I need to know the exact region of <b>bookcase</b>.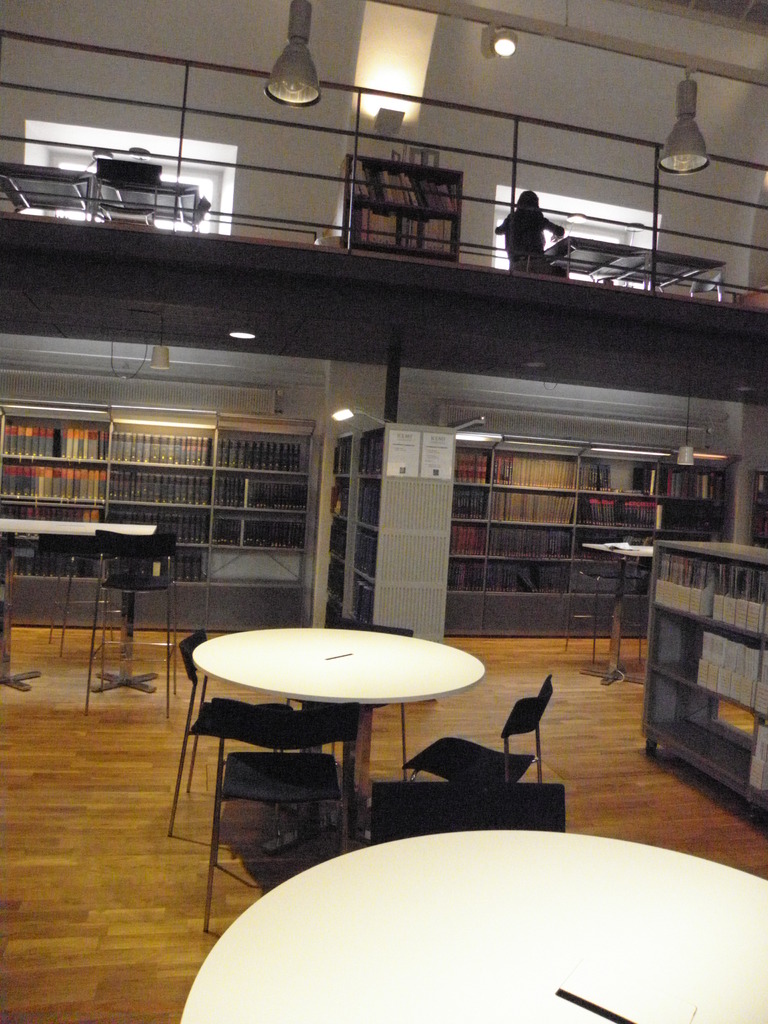
Region: Rect(340, 145, 483, 239).
